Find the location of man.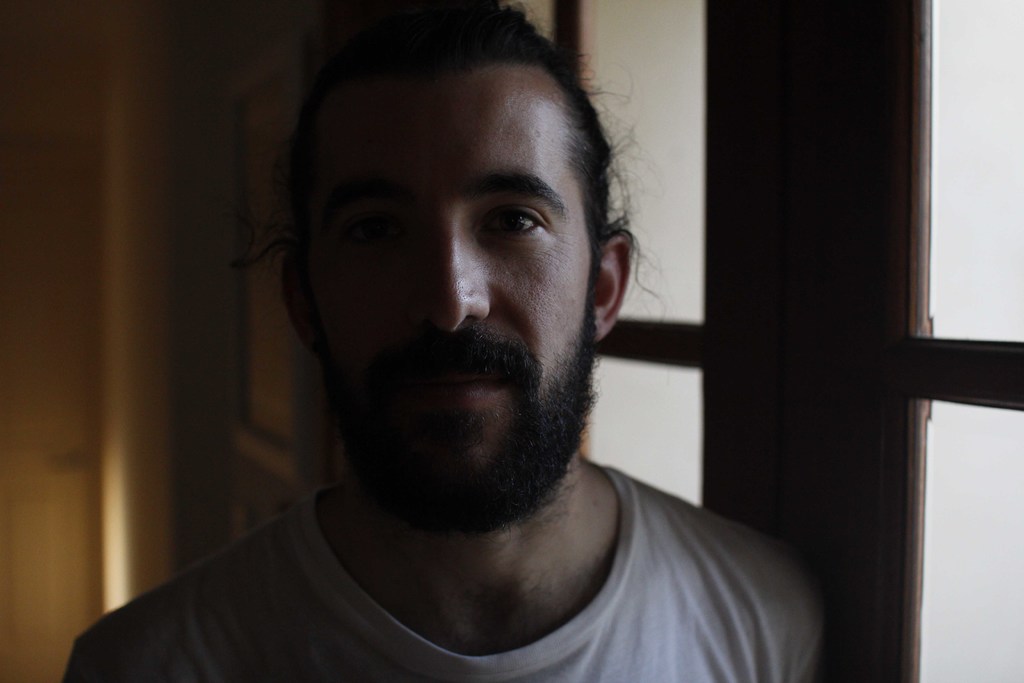
Location: rect(90, 26, 817, 666).
